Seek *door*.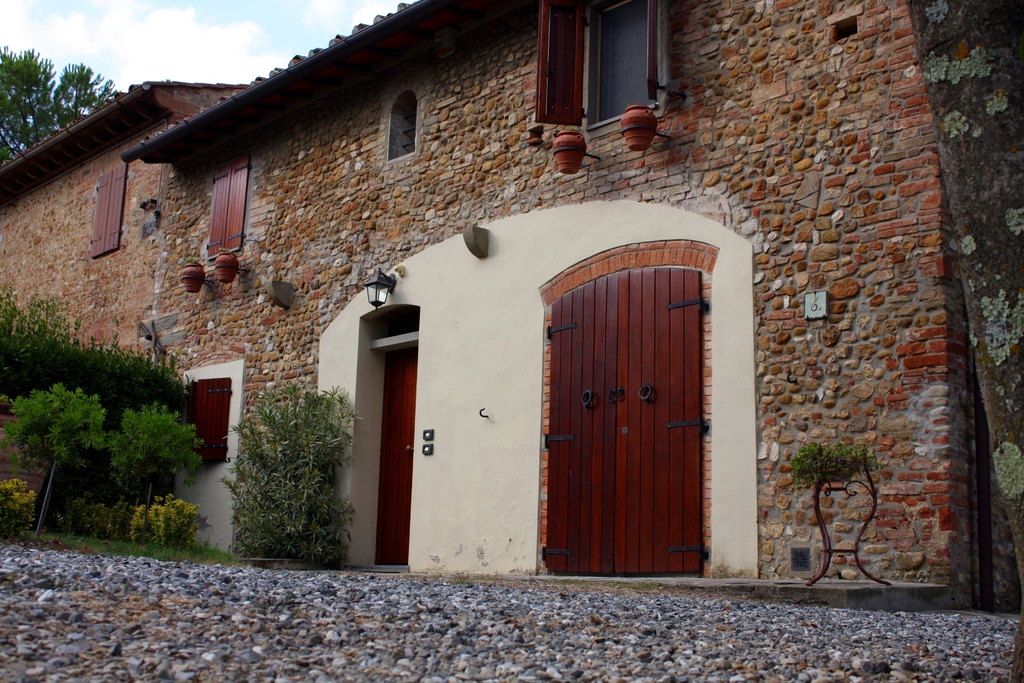
374,344,416,564.
